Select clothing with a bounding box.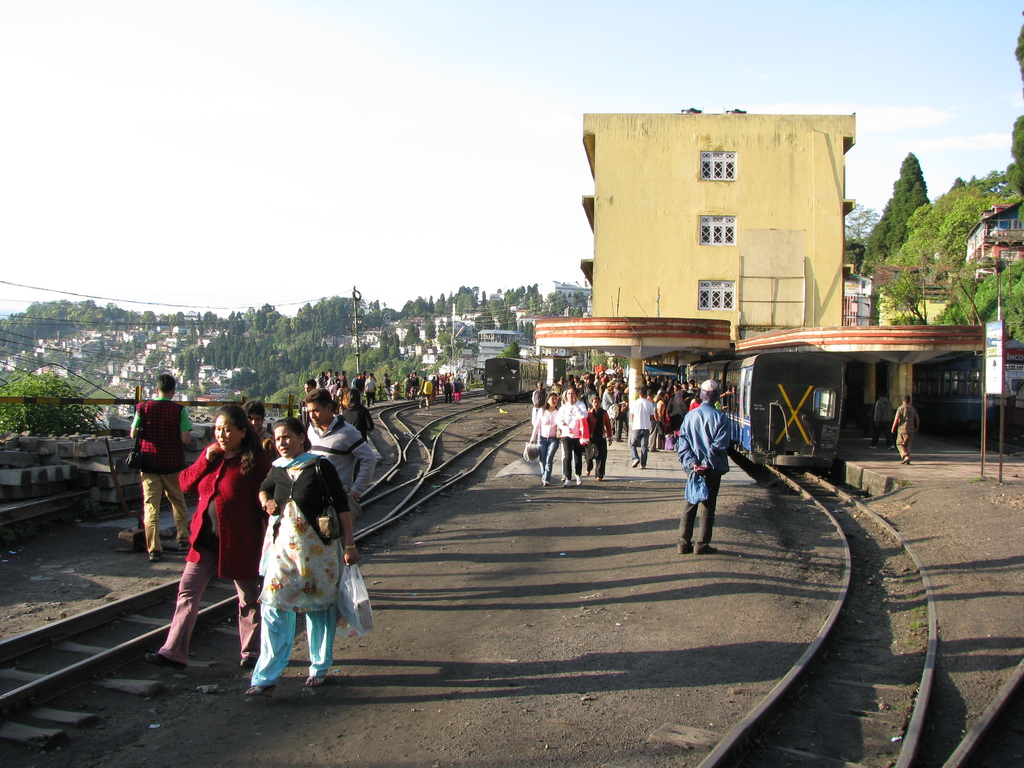
[438, 371, 455, 394].
